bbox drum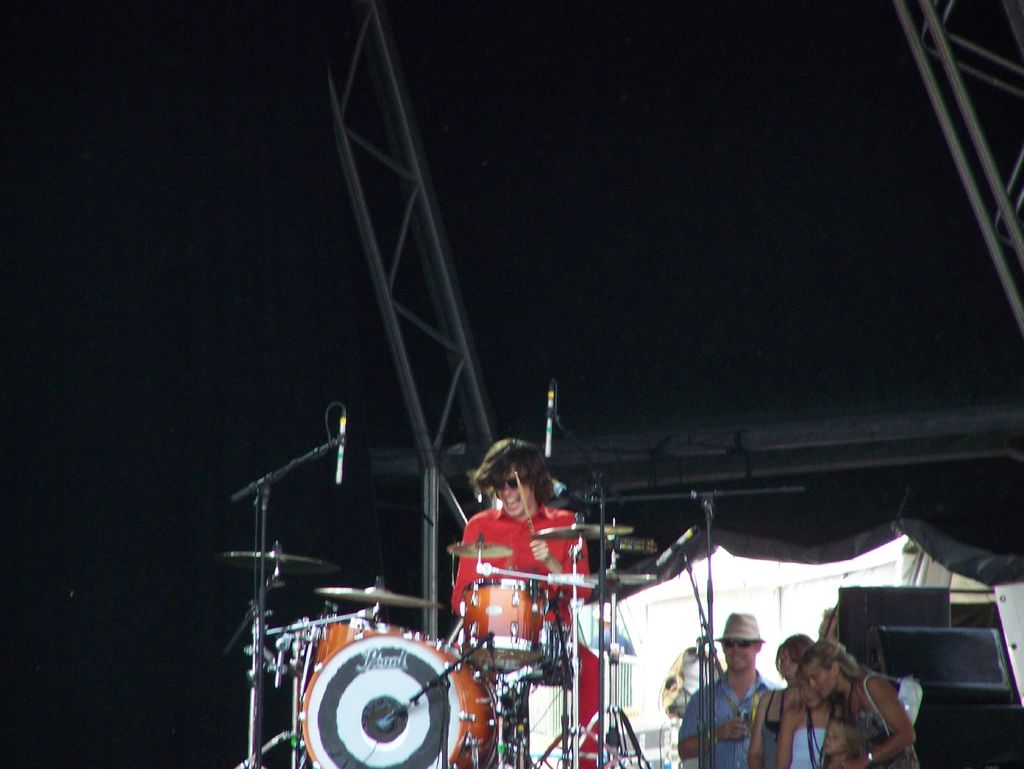
x1=303 y1=626 x2=507 y2=768
